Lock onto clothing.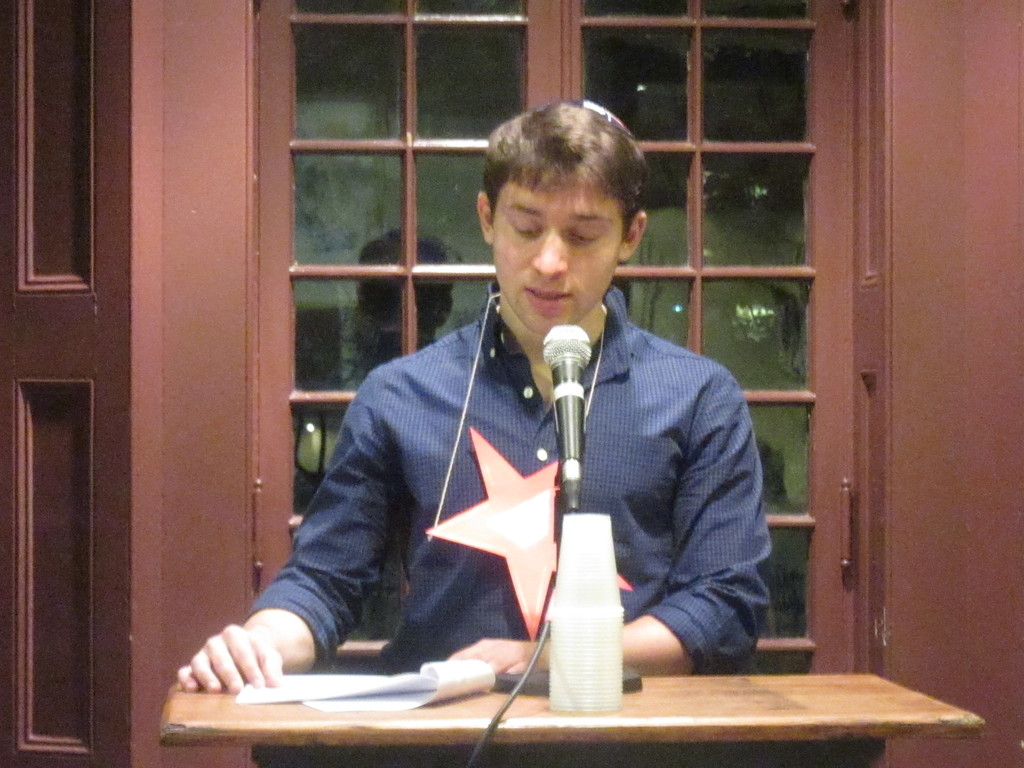
Locked: <bbox>273, 259, 771, 697</bbox>.
